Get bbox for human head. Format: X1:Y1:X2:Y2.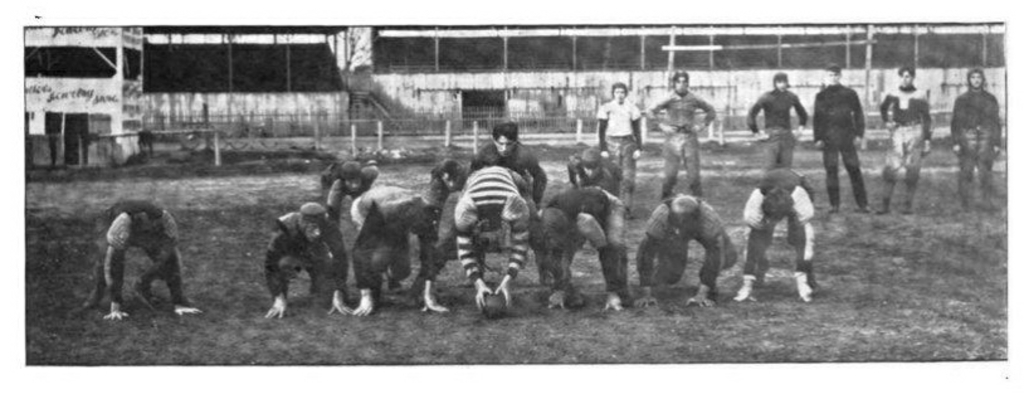
296:203:328:240.
